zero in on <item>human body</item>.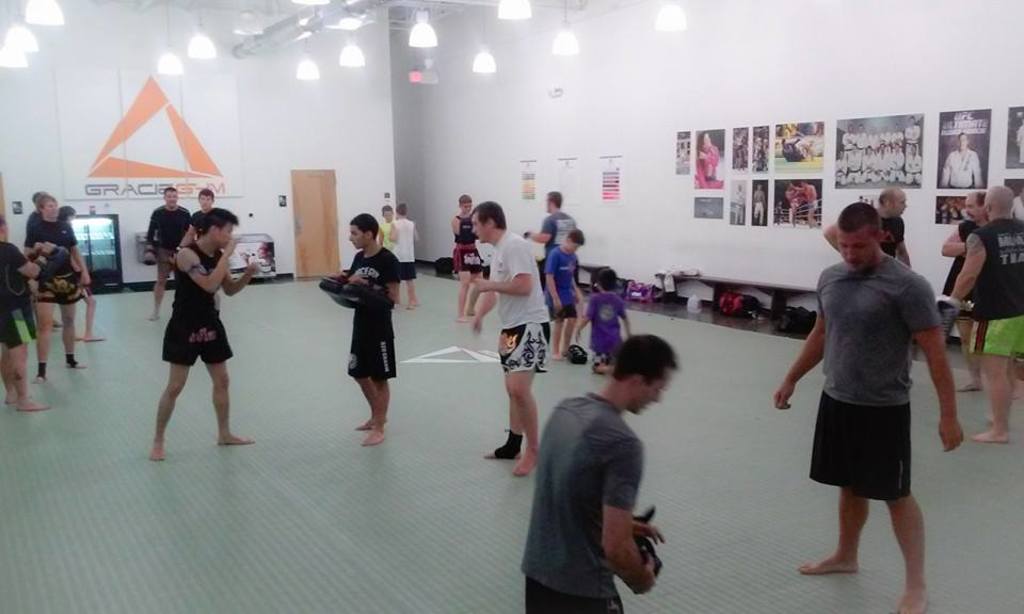
Zeroed in: 453, 220, 490, 321.
